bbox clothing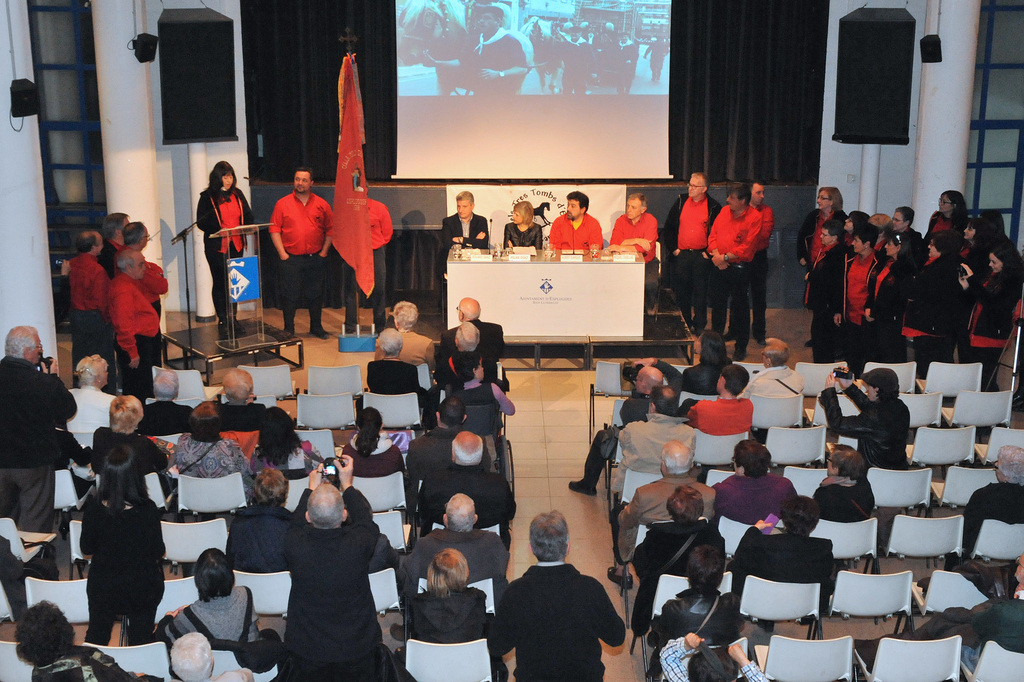
(x1=281, y1=487, x2=383, y2=659)
